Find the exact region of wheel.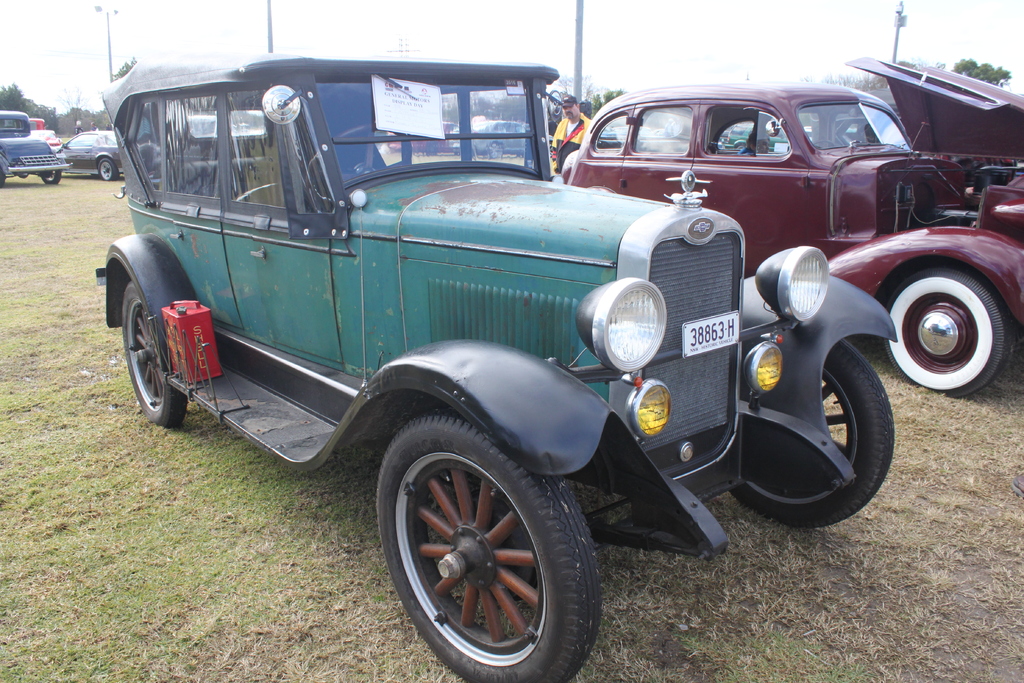
Exact region: <box>728,338,894,531</box>.
